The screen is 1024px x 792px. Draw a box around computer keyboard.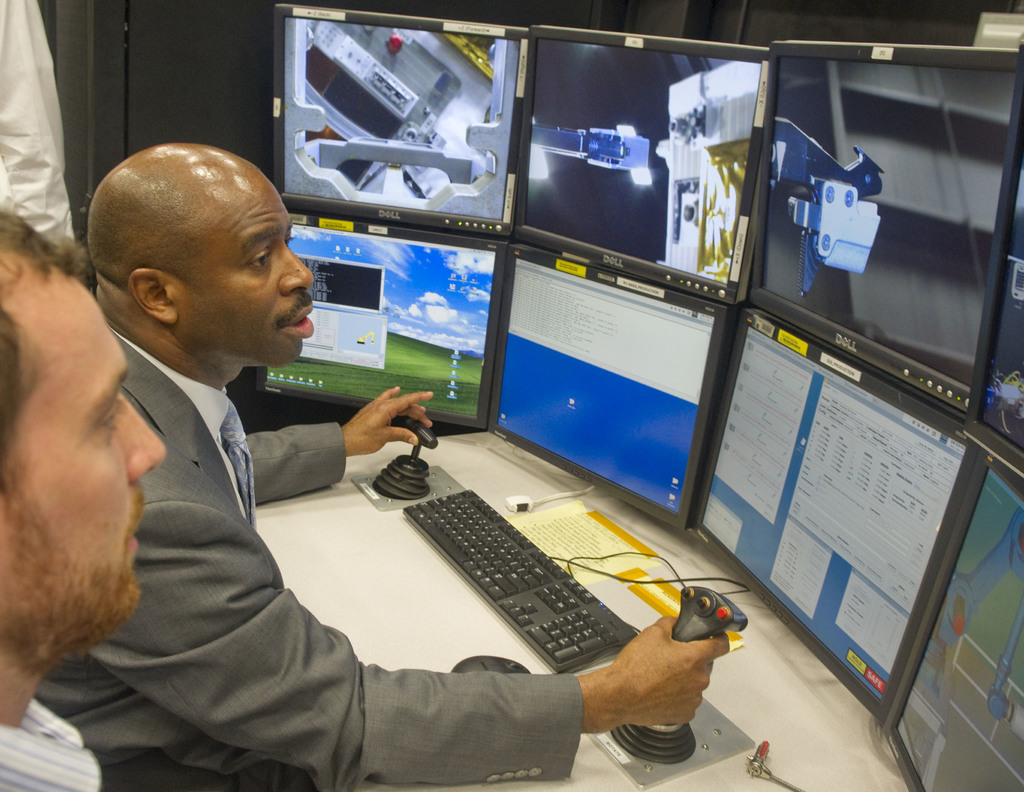
400,484,642,672.
